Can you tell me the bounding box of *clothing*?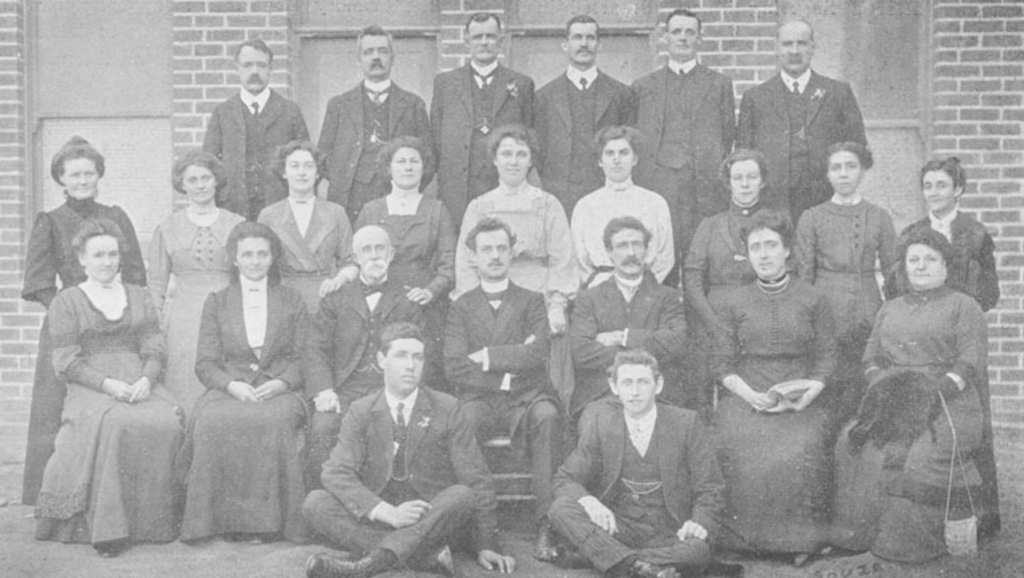
rect(687, 207, 790, 321).
